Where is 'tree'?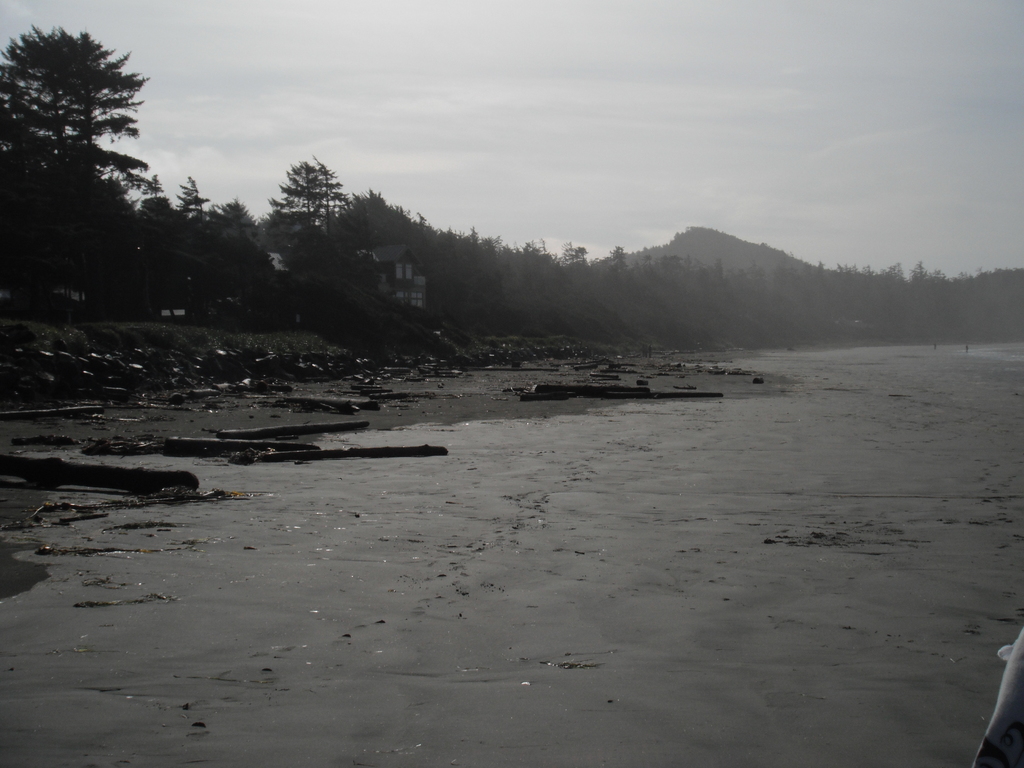
region(273, 156, 322, 227).
